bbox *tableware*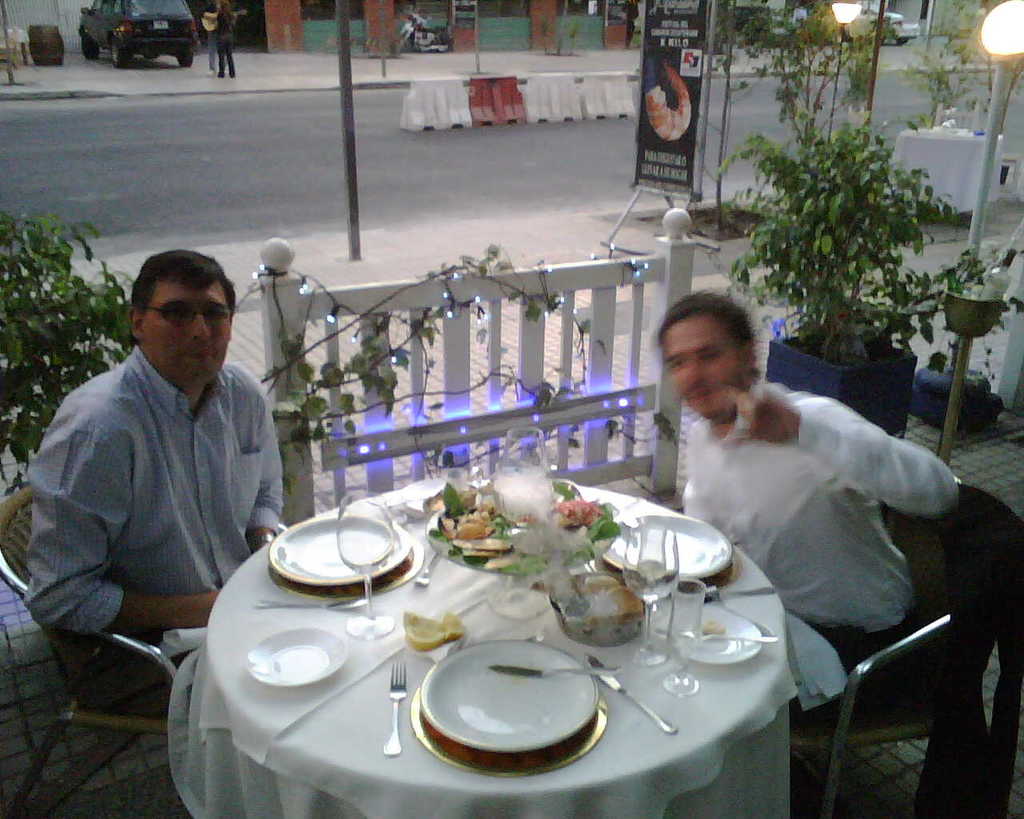
(335, 495, 395, 637)
